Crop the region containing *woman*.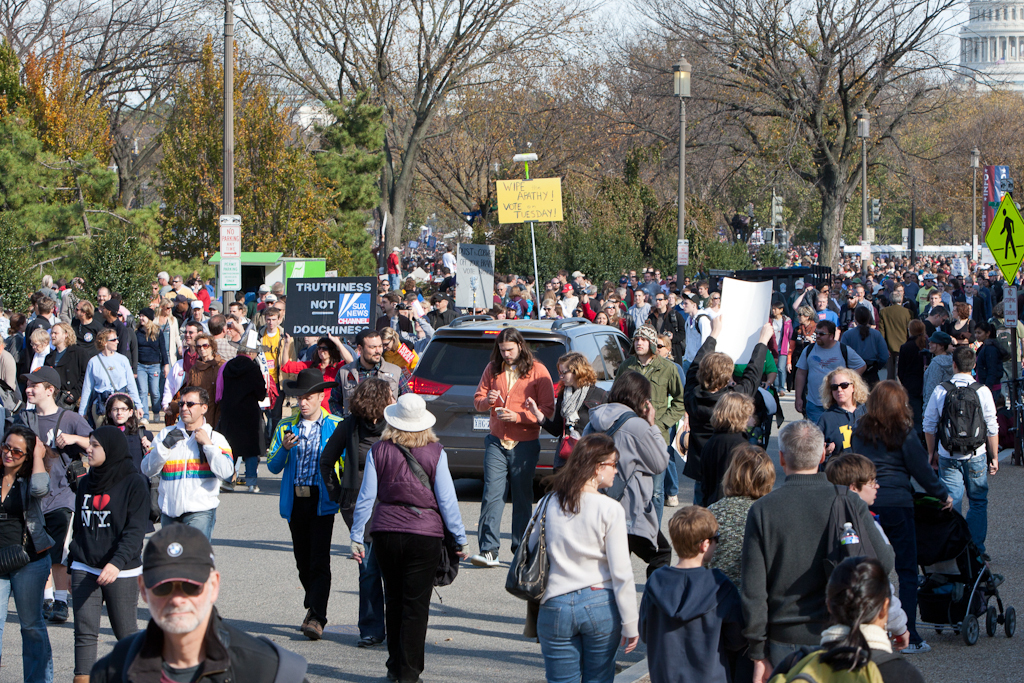
Crop region: 57 426 152 682.
